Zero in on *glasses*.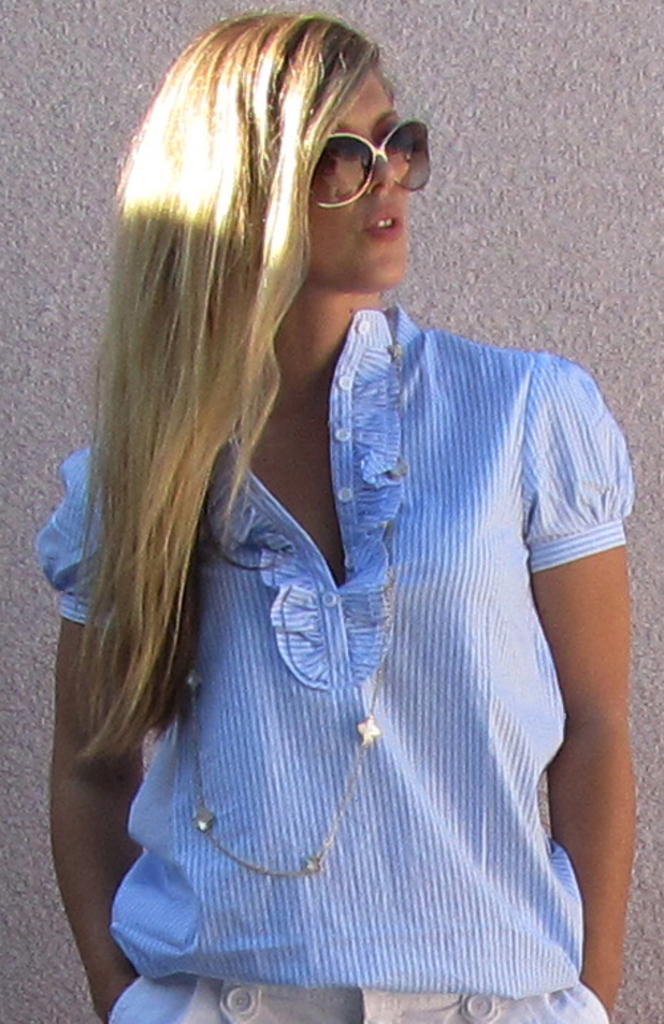
Zeroed in: BBox(284, 102, 437, 198).
